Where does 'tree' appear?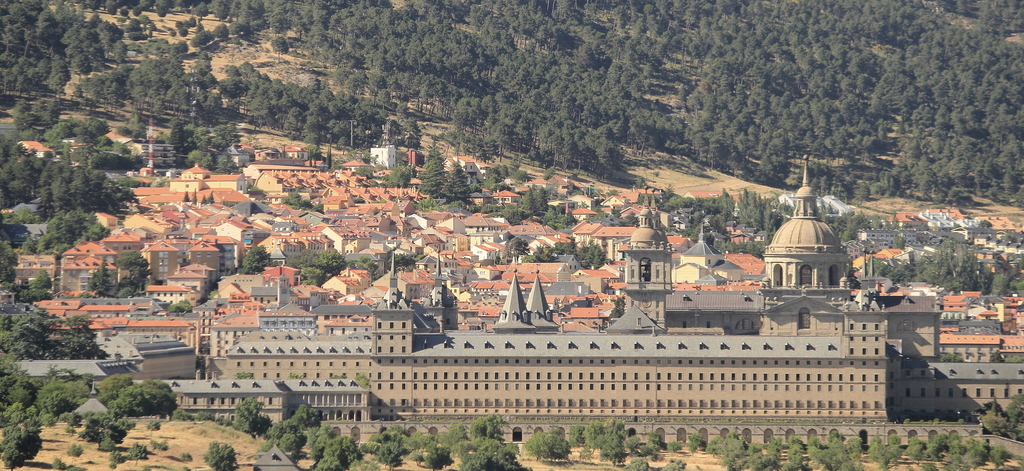
Appears at {"left": 326, "top": 92, "right": 367, "bottom": 138}.
